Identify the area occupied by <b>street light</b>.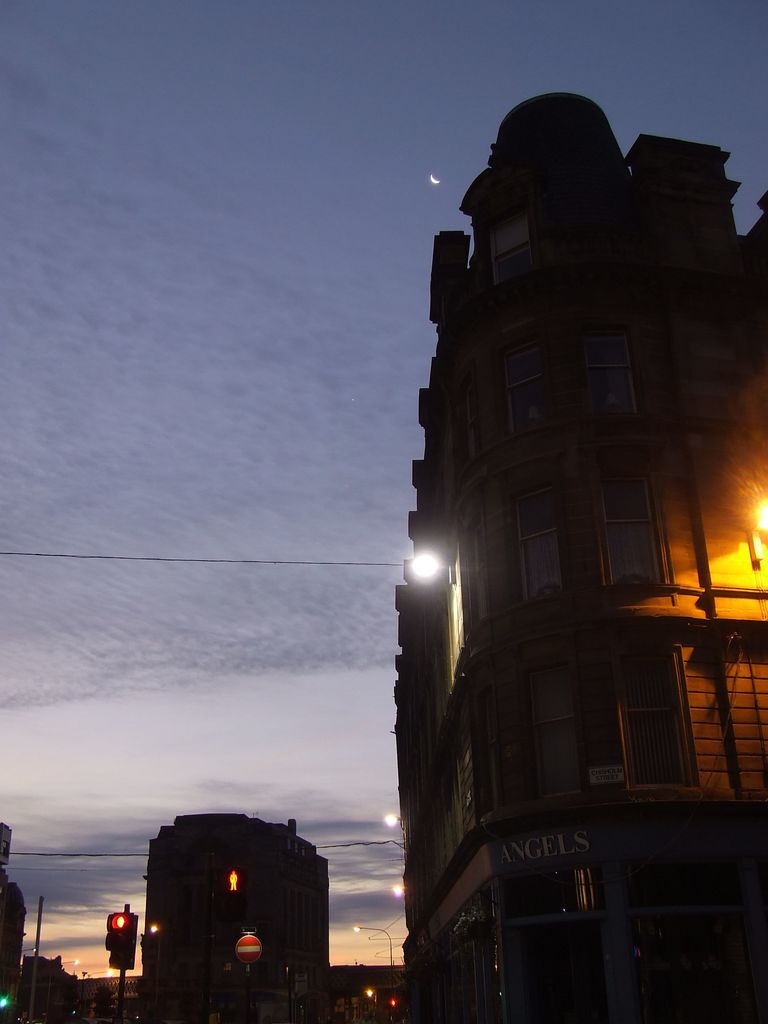
Area: {"x1": 755, "y1": 492, "x2": 767, "y2": 531}.
